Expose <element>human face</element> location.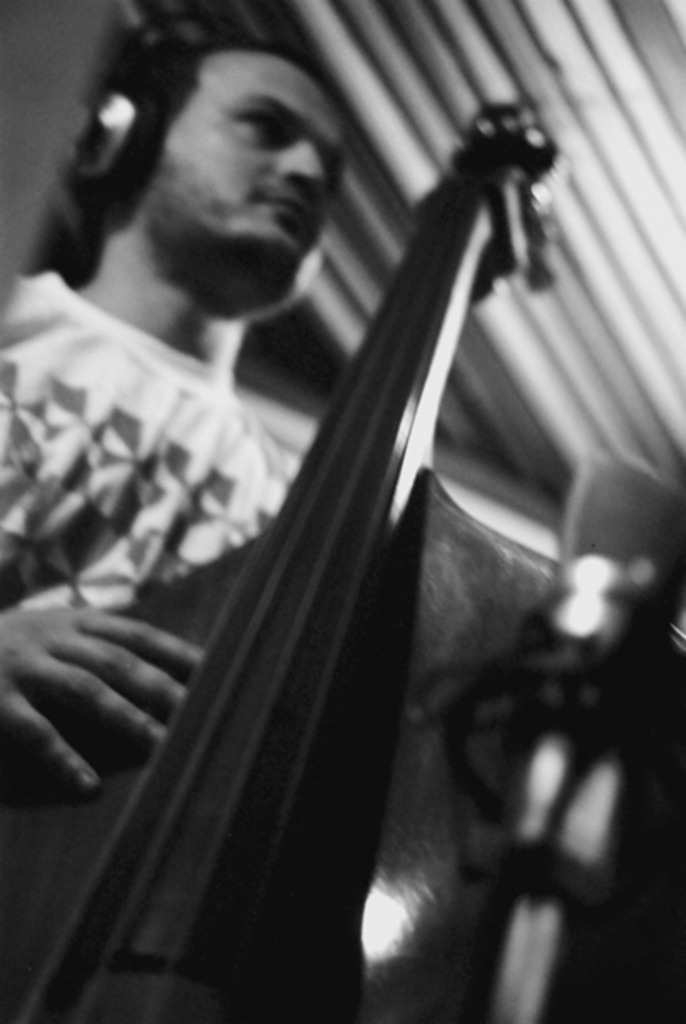
Exposed at Rect(172, 65, 352, 286).
